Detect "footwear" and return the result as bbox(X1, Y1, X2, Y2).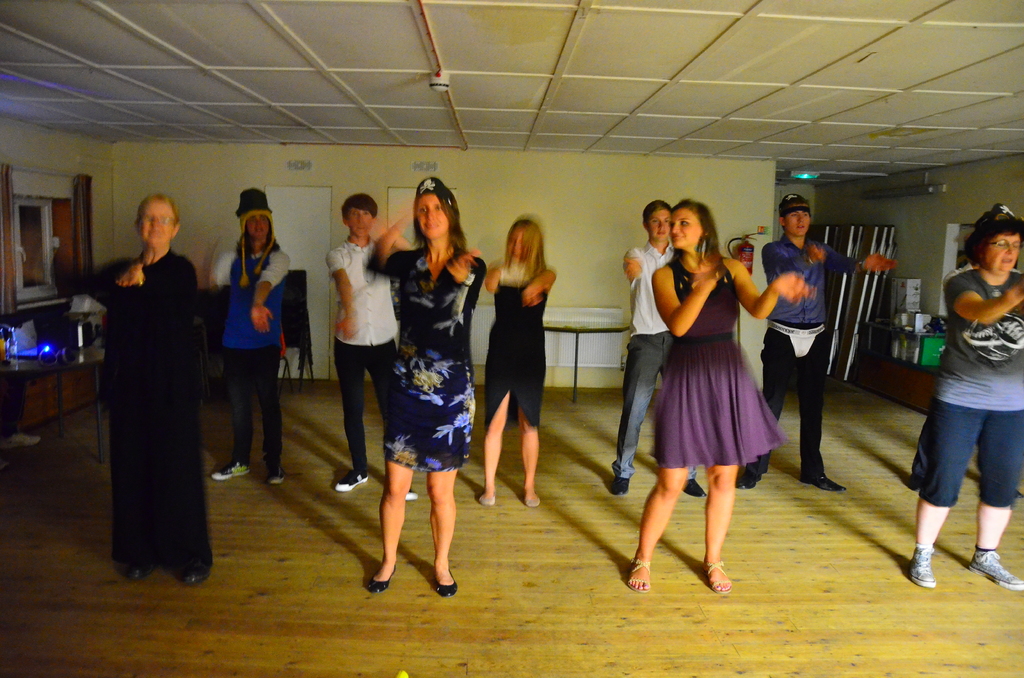
bbox(908, 540, 937, 588).
